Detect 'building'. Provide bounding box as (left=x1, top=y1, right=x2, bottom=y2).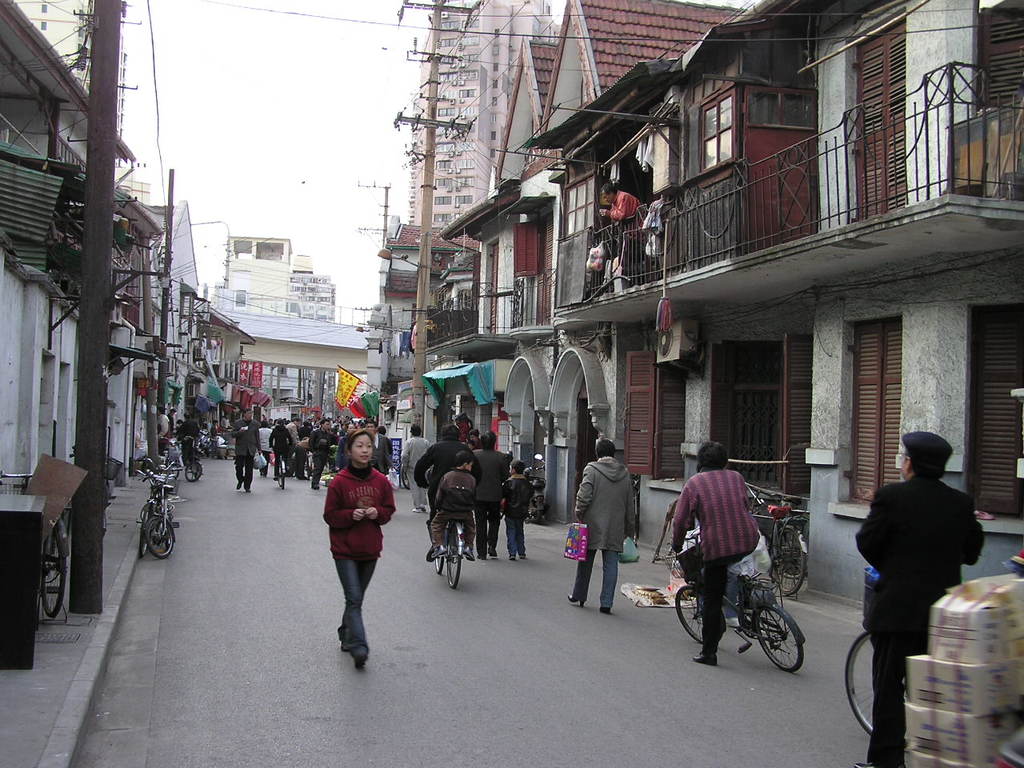
(left=0, top=0, right=165, bottom=662).
